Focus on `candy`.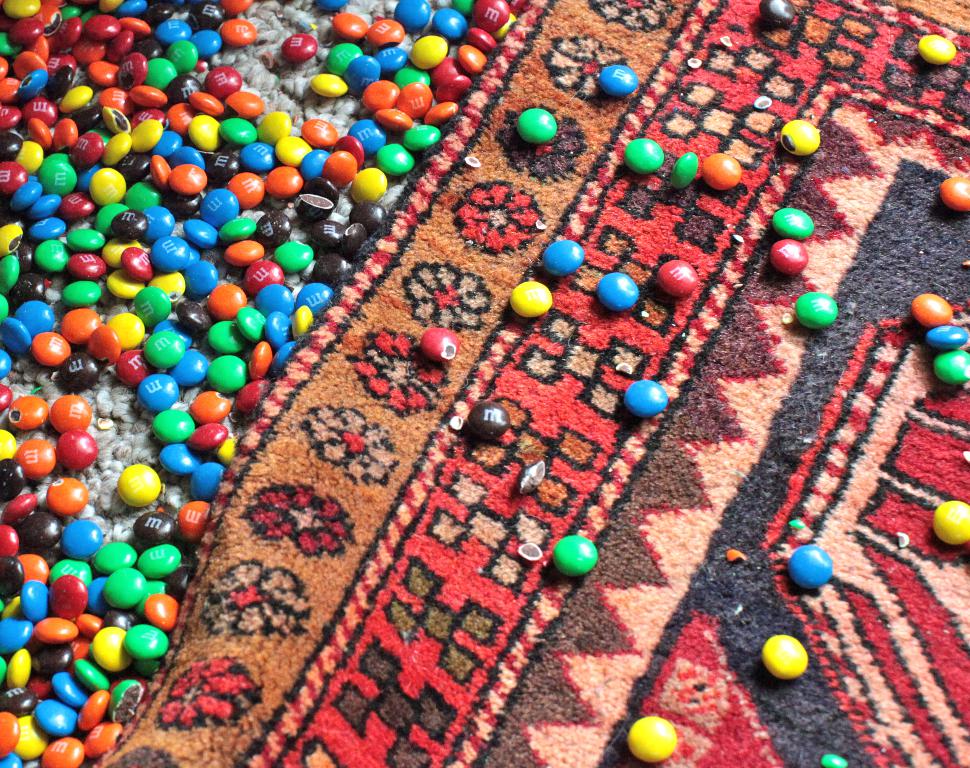
Focused at bbox(651, 254, 700, 297).
